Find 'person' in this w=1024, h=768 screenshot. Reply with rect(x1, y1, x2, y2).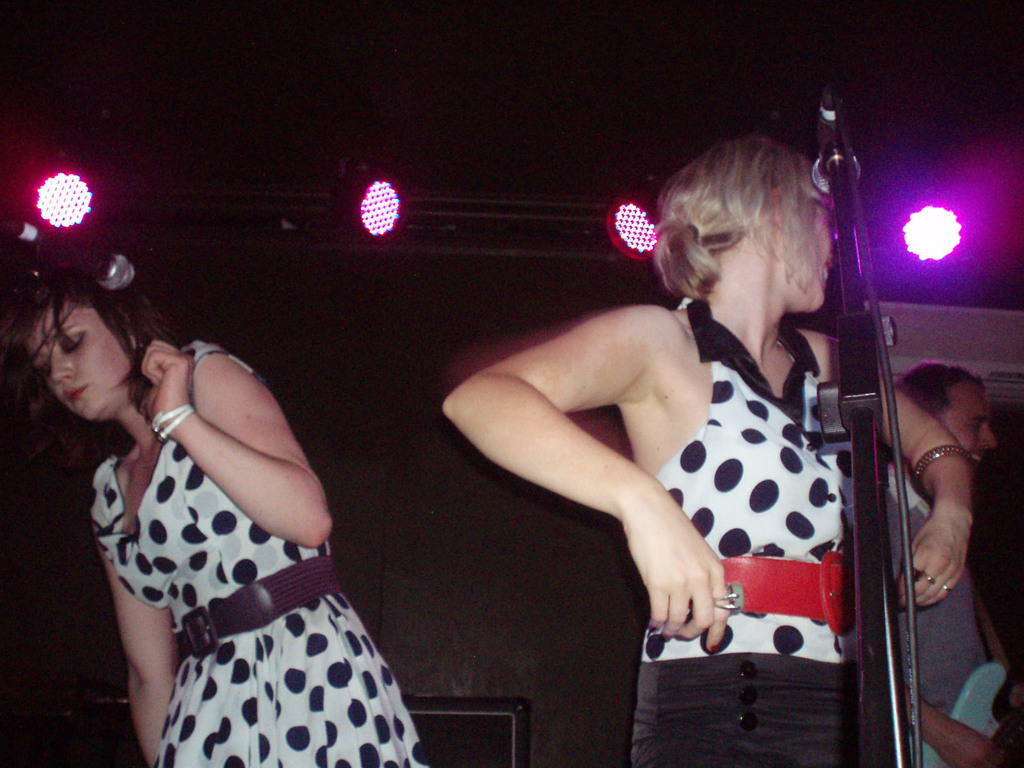
rect(45, 216, 460, 767).
